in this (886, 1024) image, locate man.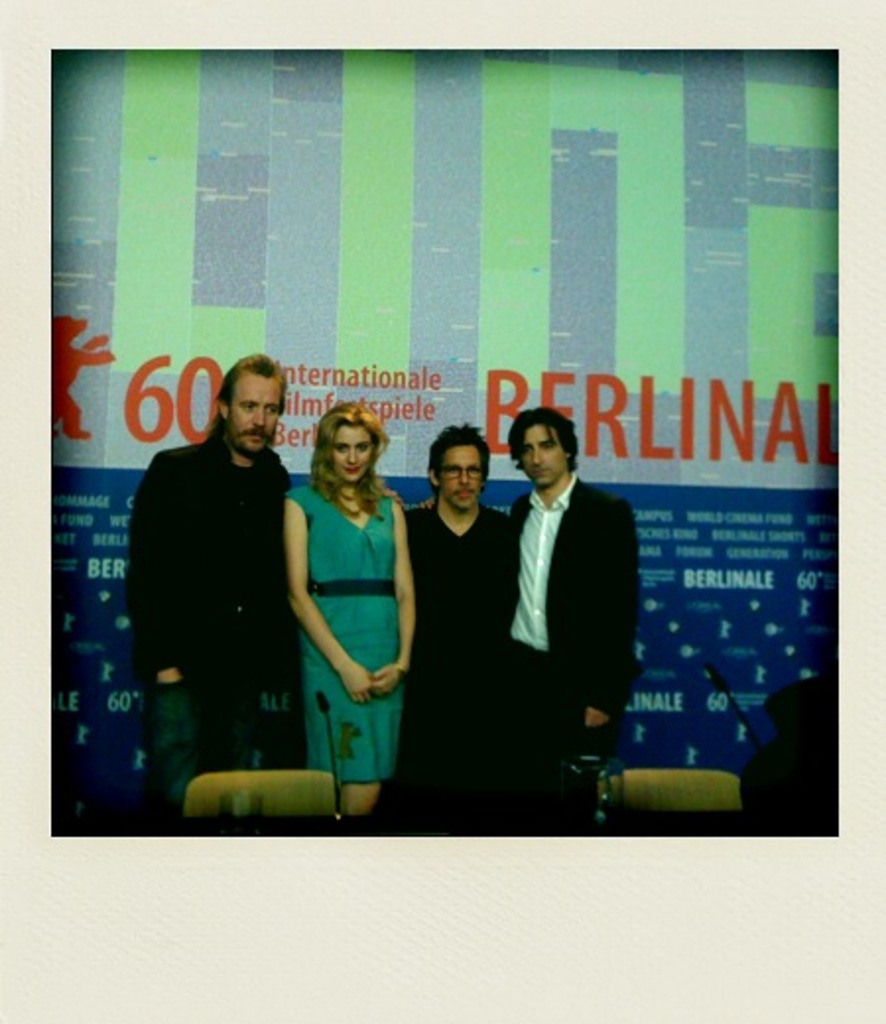
Bounding box: (x1=128, y1=343, x2=321, y2=811).
